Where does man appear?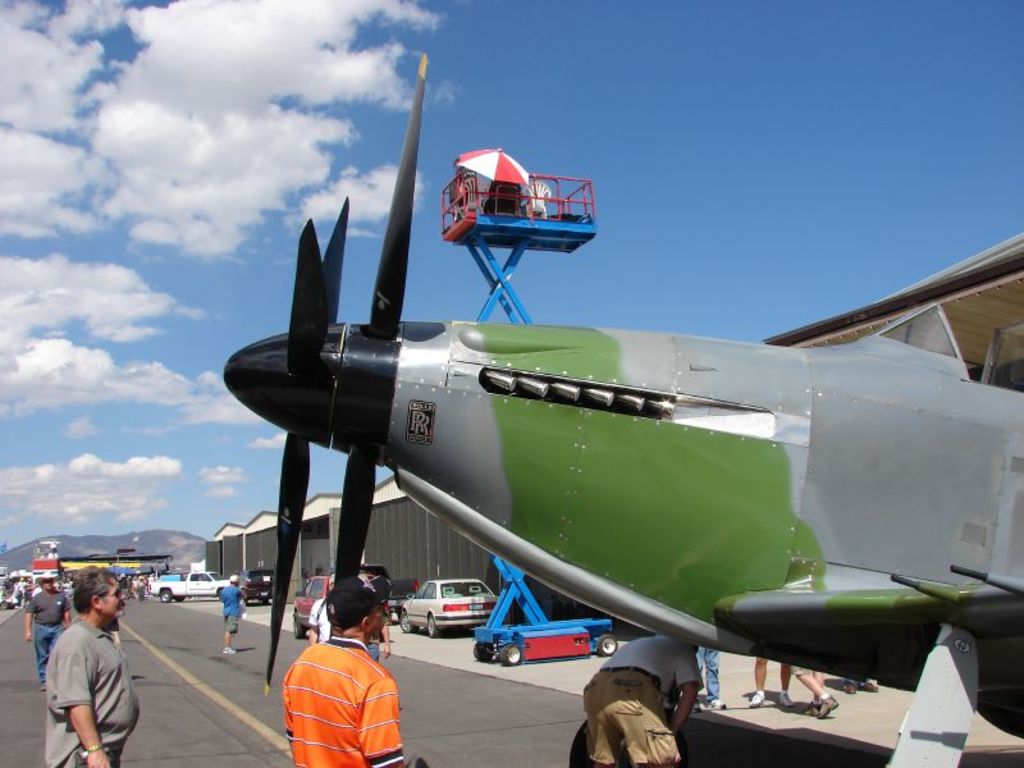
Appears at detection(576, 631, 708, 767).
